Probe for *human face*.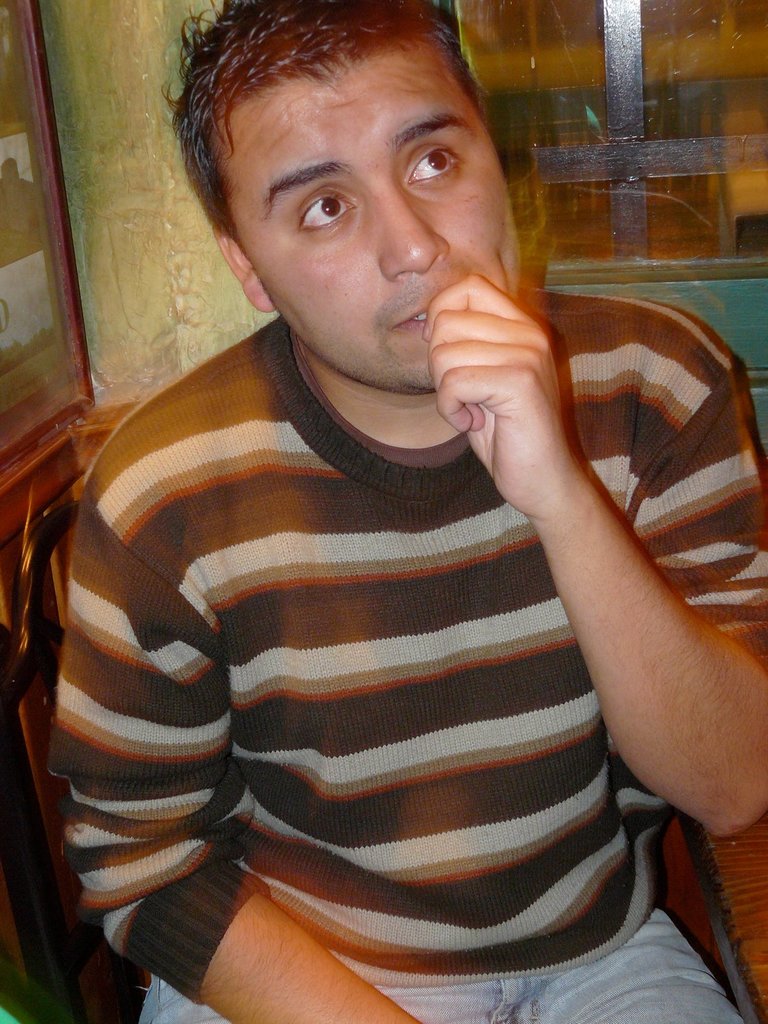
Probe result: {"left": 225, "top": 40, "right": 522, "bottom": 397}.
